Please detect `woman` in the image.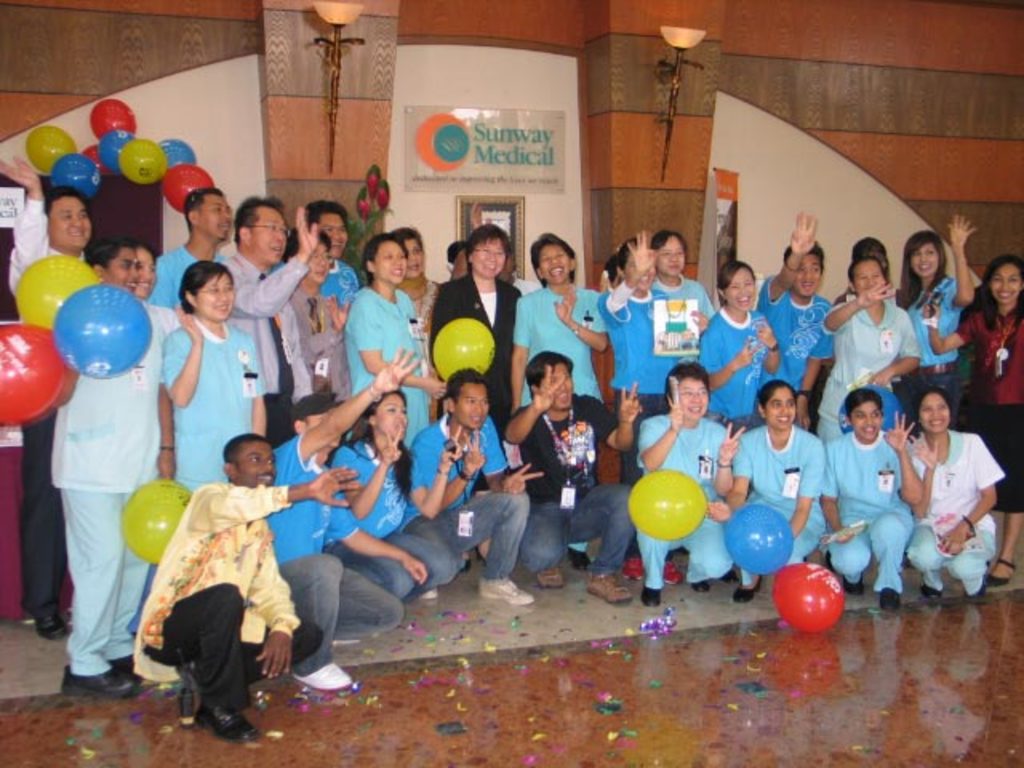
<region>390, 221, 440, 330</region>.
